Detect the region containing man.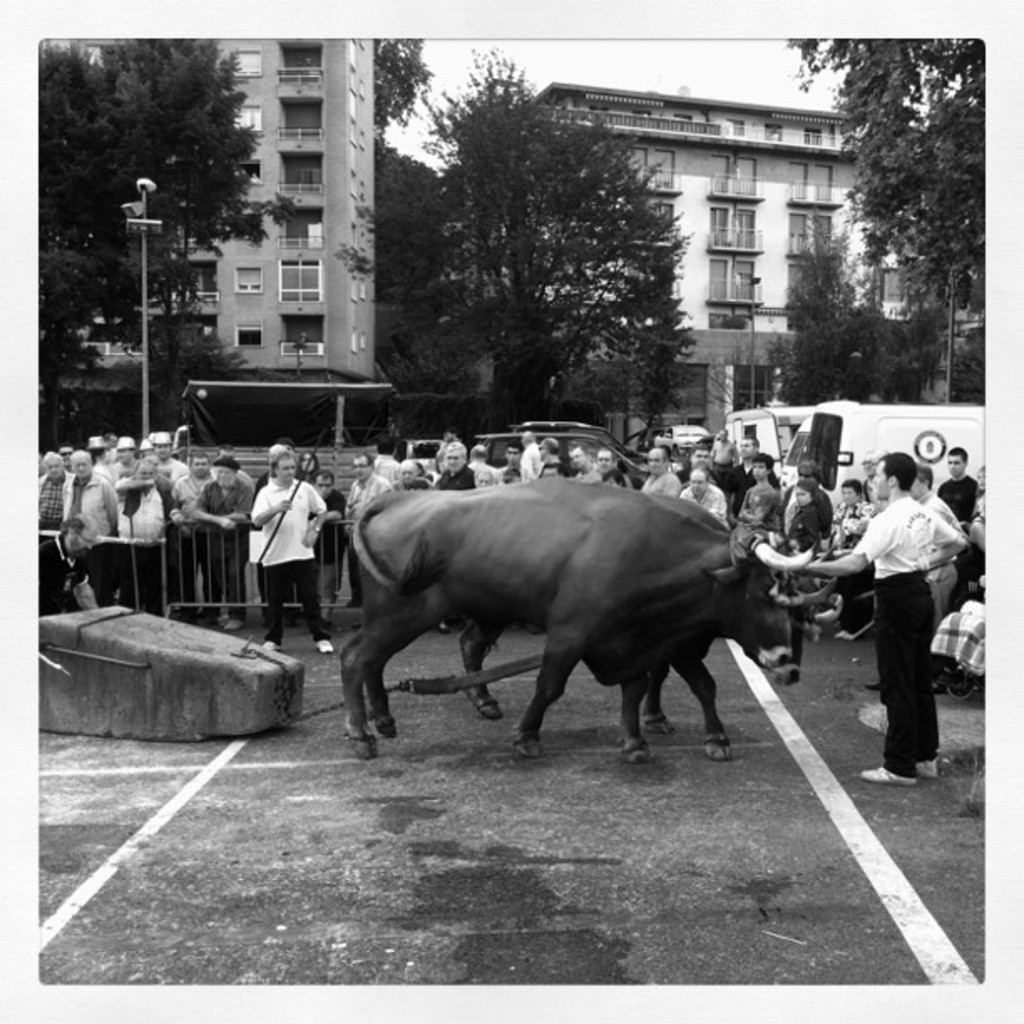
(919, 463, 967, 696).
